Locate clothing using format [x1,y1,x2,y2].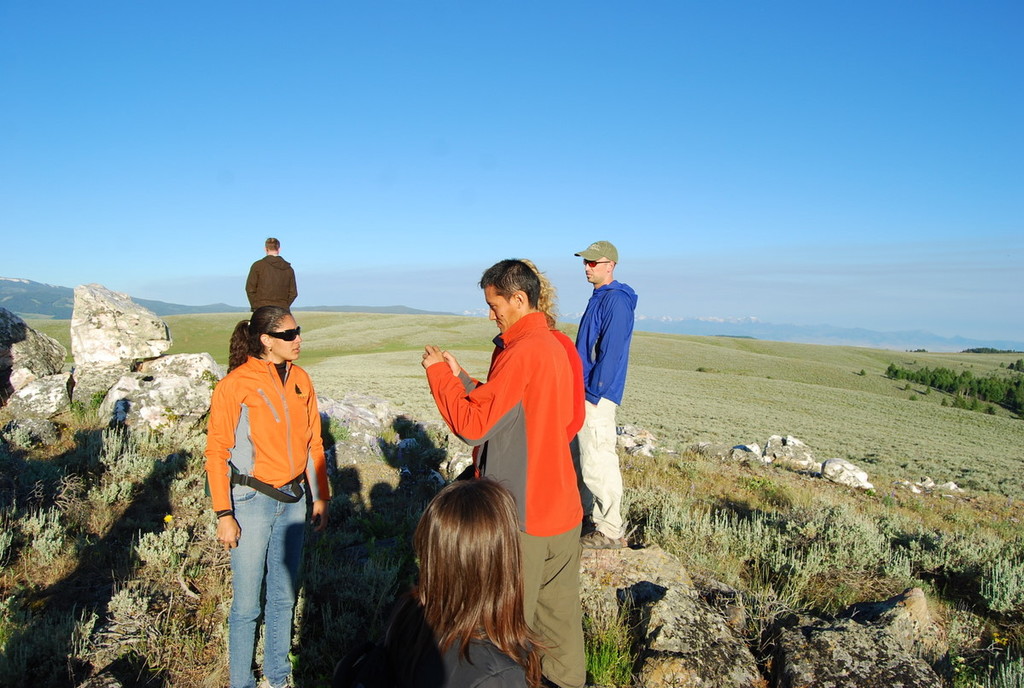
[205,352,329,687].
